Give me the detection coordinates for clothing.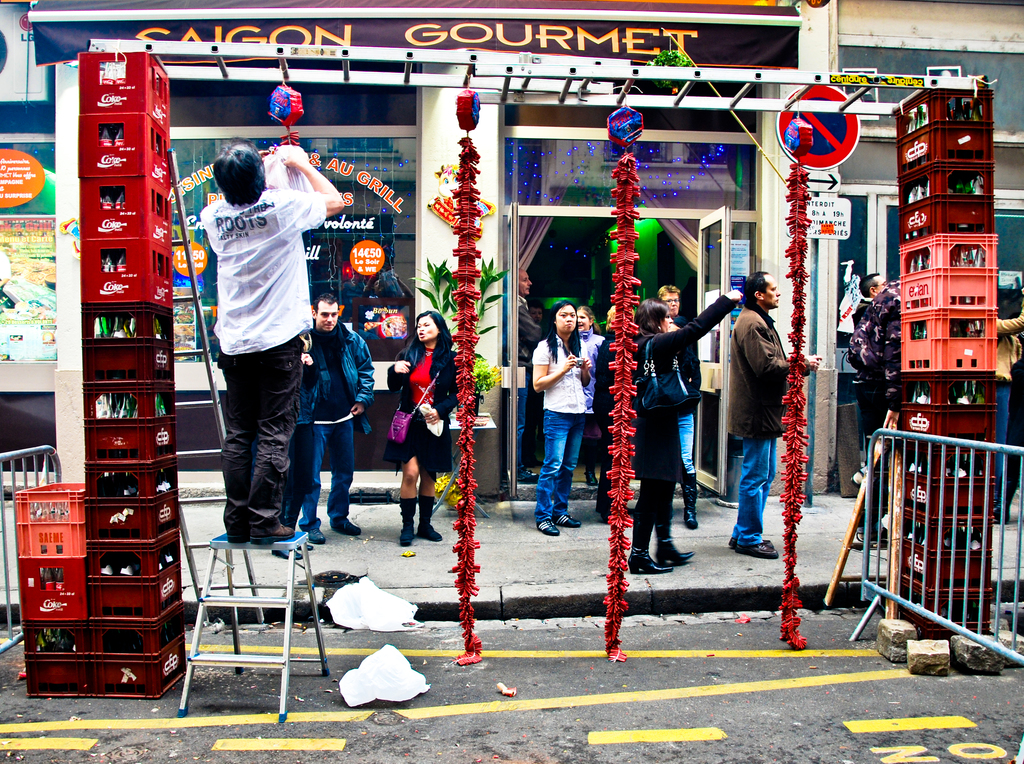
bbox(848, 279, 909, 532).
